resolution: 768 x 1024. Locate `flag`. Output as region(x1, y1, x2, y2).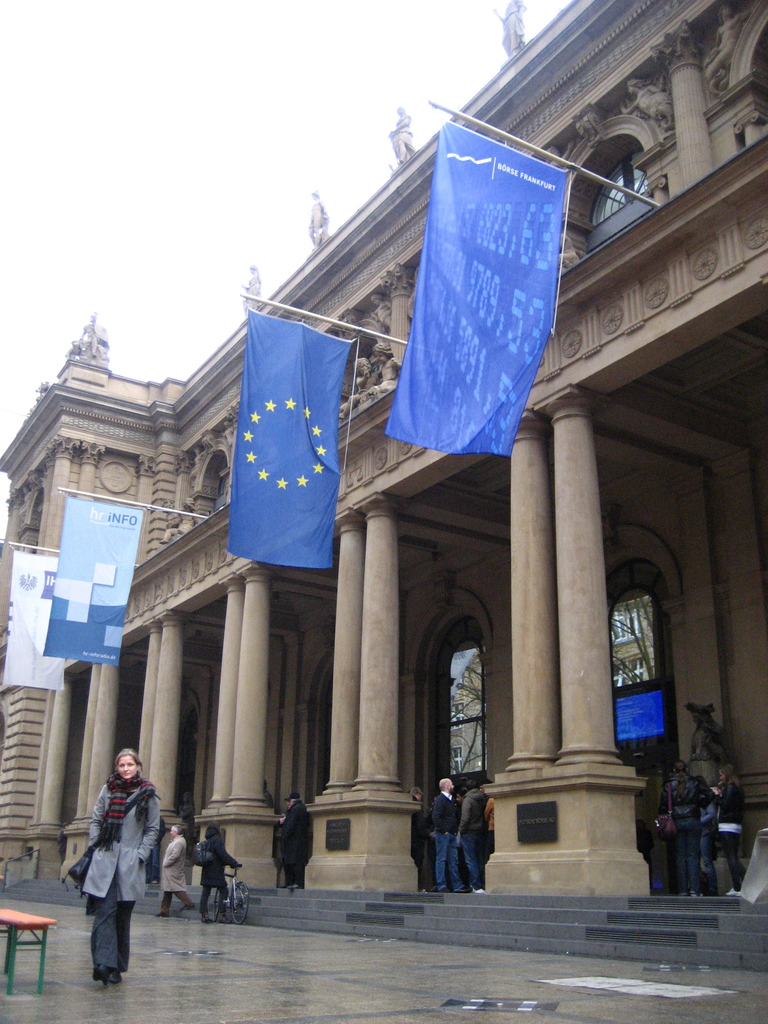
region(44, 494, 143, 671).
